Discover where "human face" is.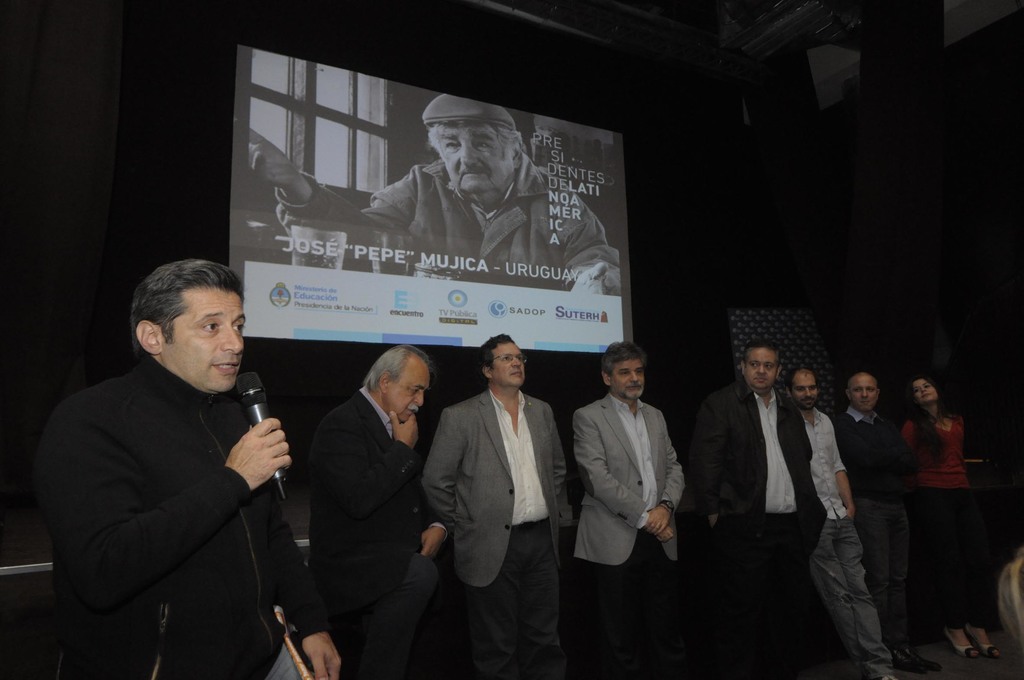
Discovered at crop(385, 363, 425, 426).
